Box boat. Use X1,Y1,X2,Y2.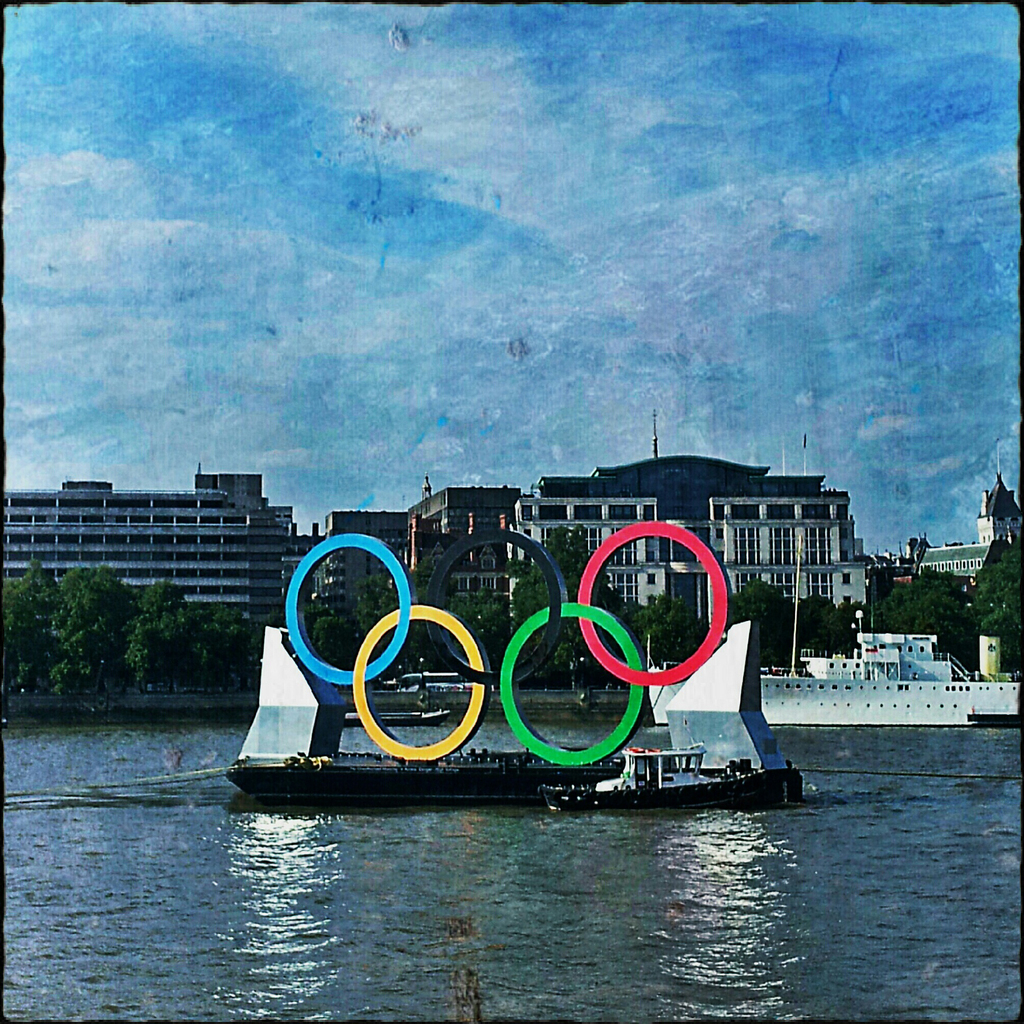
234,488,840,835.
